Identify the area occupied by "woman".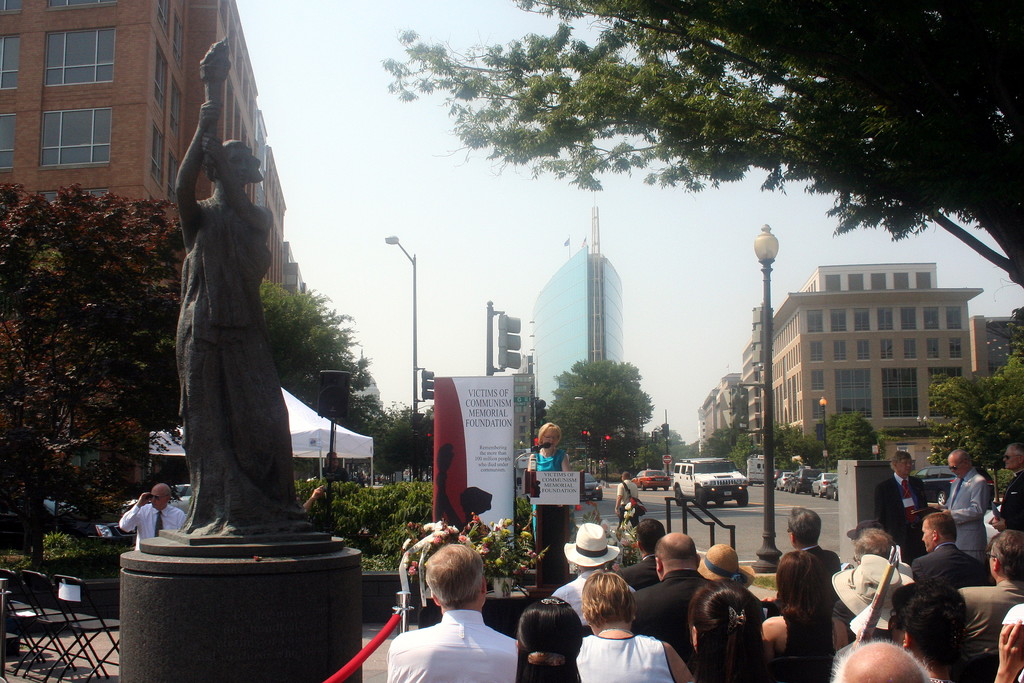
Area: [left=682, top=573, right=770, bottom=682].
